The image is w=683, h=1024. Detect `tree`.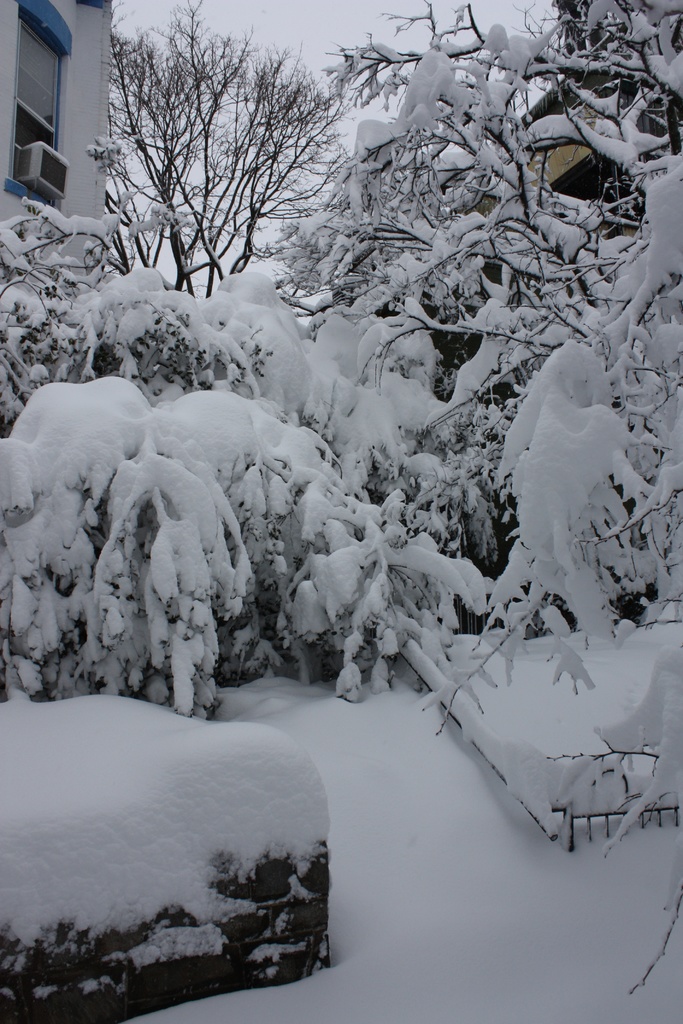
Detection: x1=89, y1=22, x2=362, y2=314.
